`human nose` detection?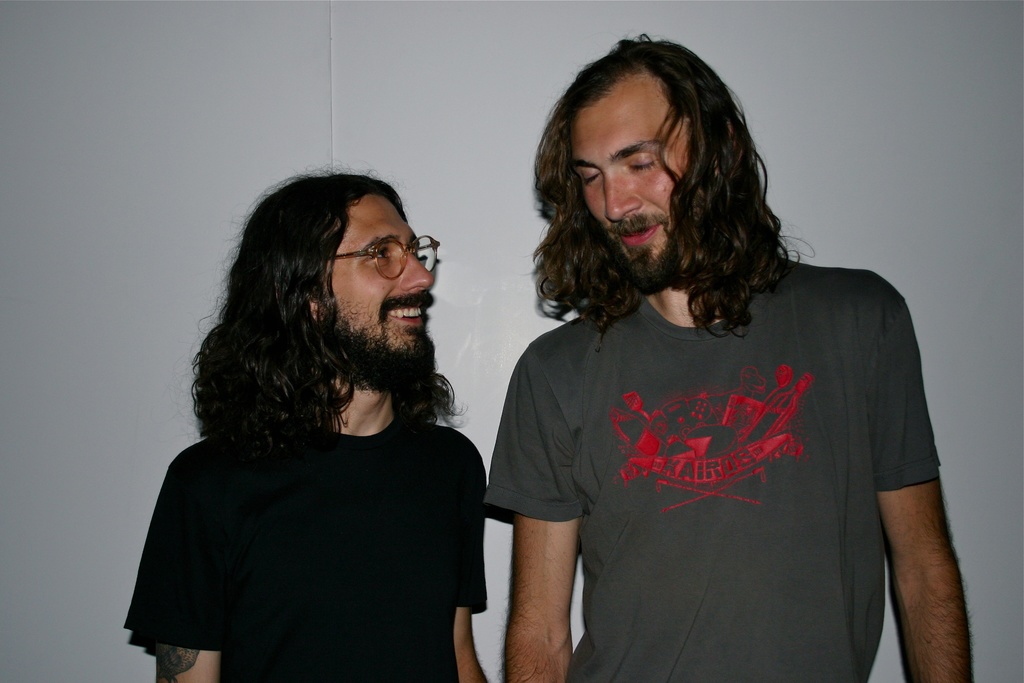
box(399, 251, 433, 292)
